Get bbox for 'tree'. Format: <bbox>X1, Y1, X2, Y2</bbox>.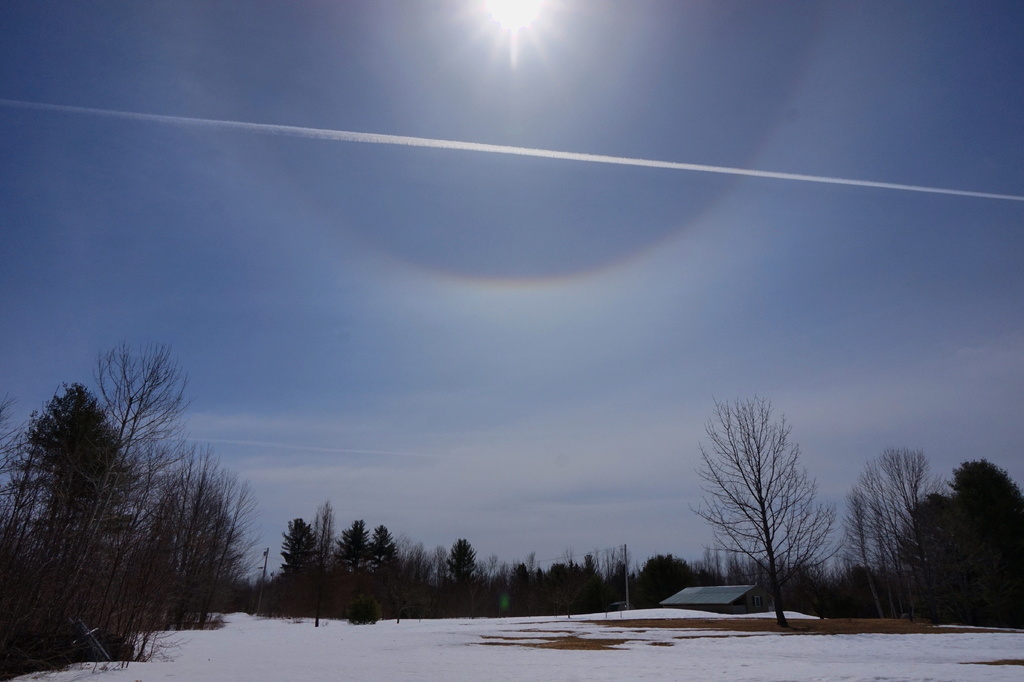
<bbox>541, 558, 584, 615</bbox>.
